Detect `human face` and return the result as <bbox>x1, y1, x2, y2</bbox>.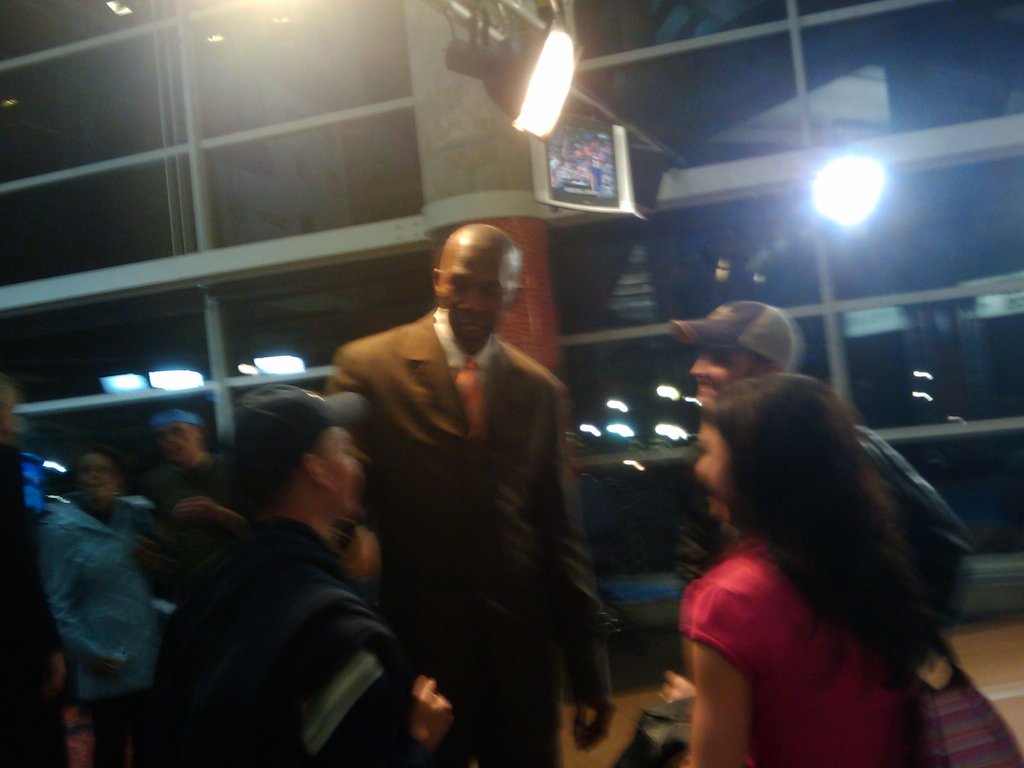
<bbox>438, 244, 503, 347</bbox>.
